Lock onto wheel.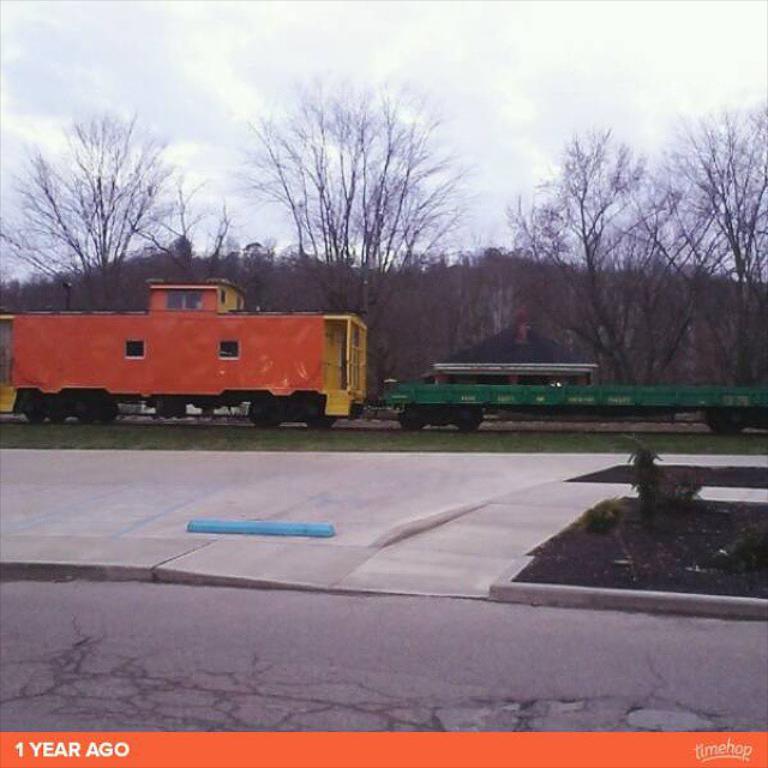
Locked: <region>50, 403, 64, 424</region>.
